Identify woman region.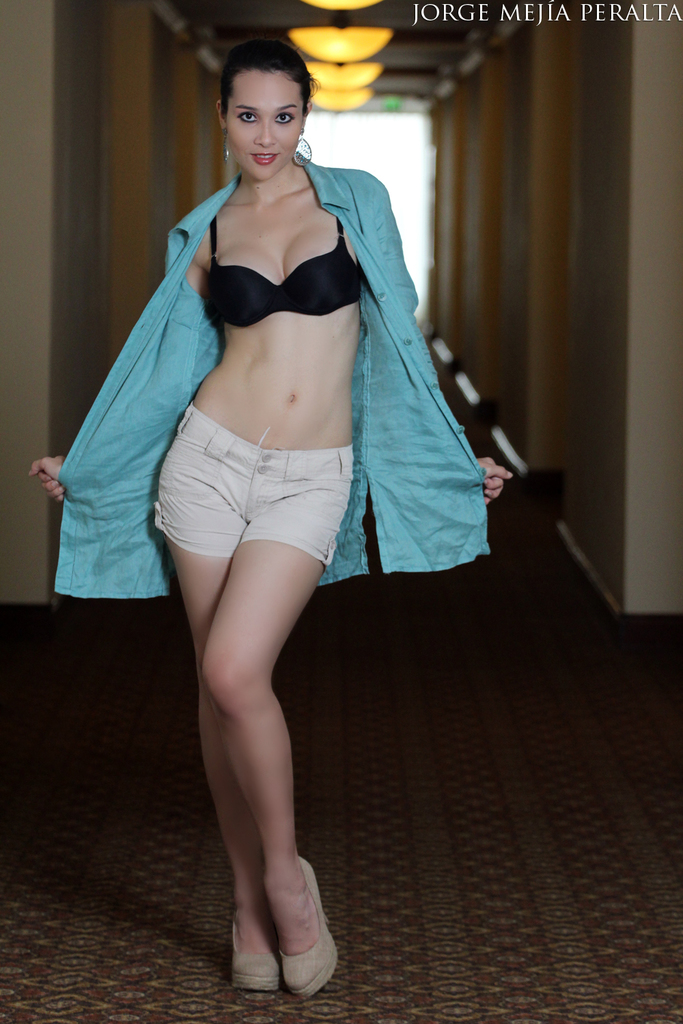
Region: <region>59, 64, 490, 939</region>.
